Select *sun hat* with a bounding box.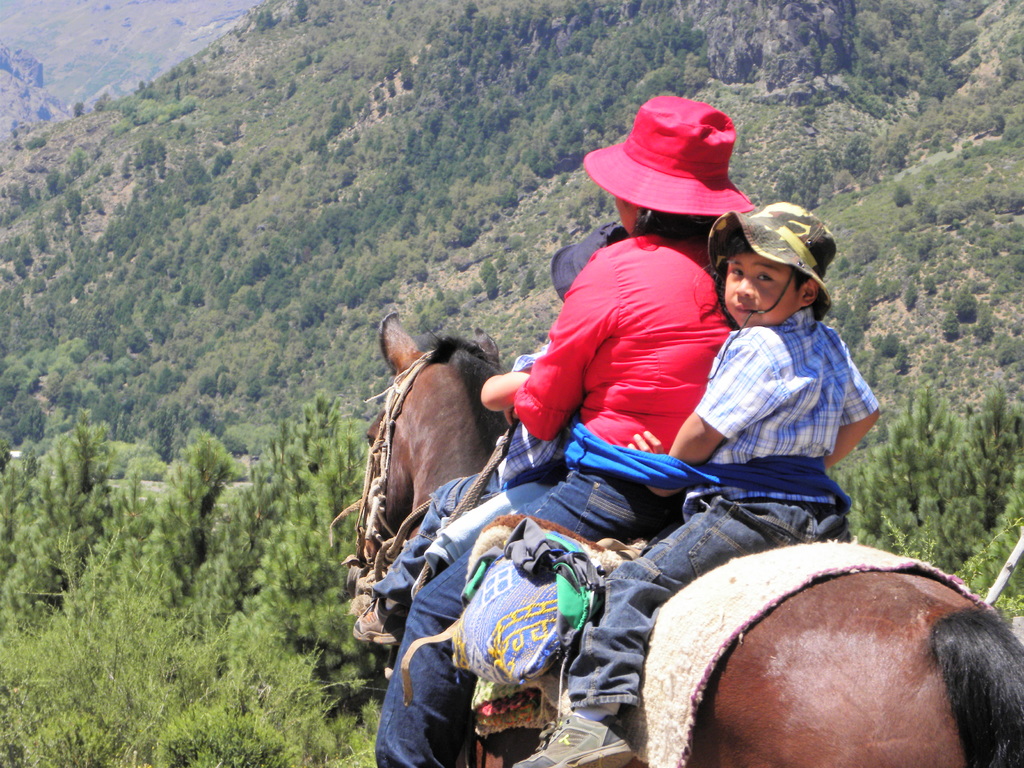
(703,198,837,383).
